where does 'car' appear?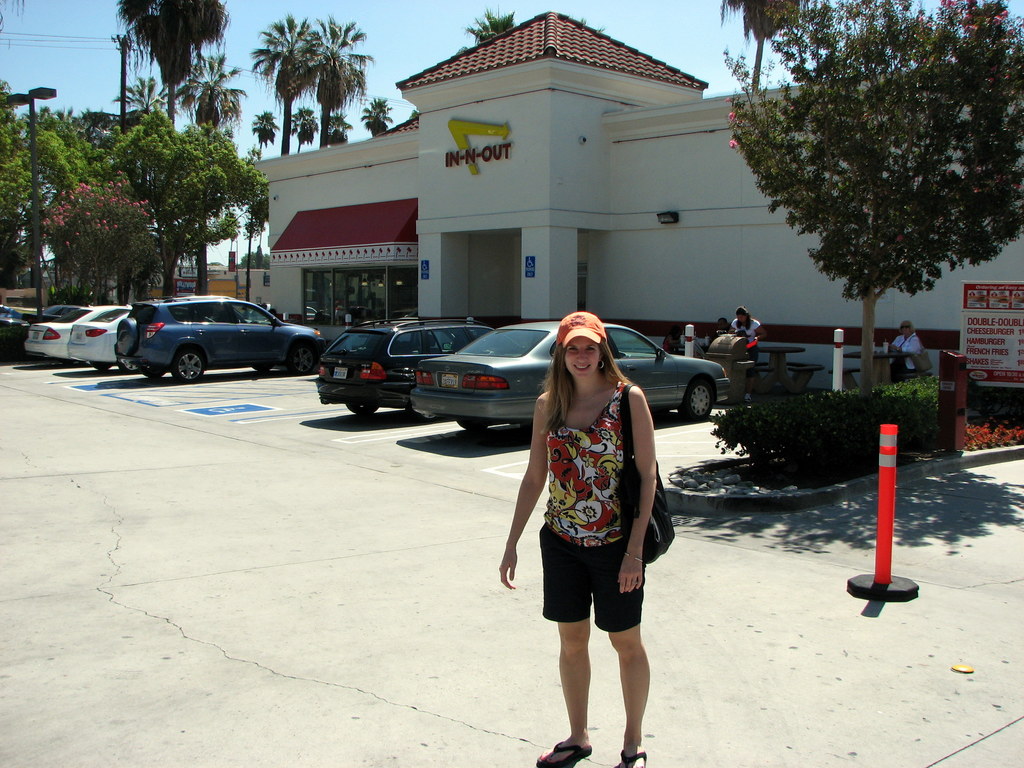
Appears at x1=34 y1=304 x2=74 y2=324.
